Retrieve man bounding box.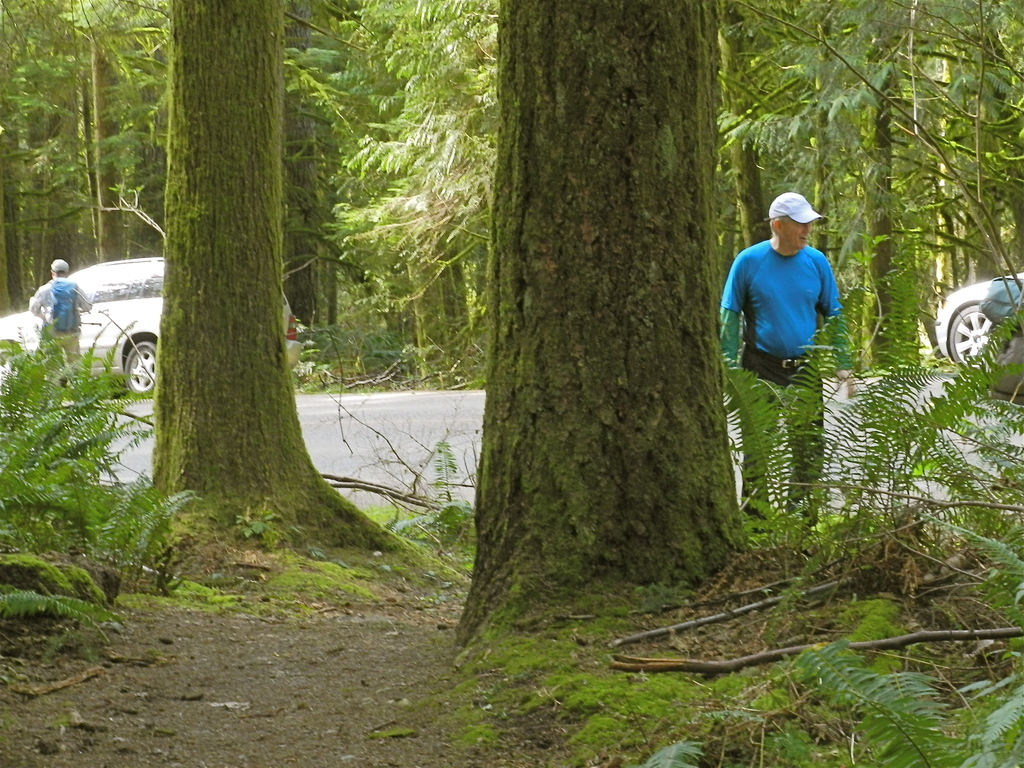
Bounding box: crop(715, 174, 877, 511).
